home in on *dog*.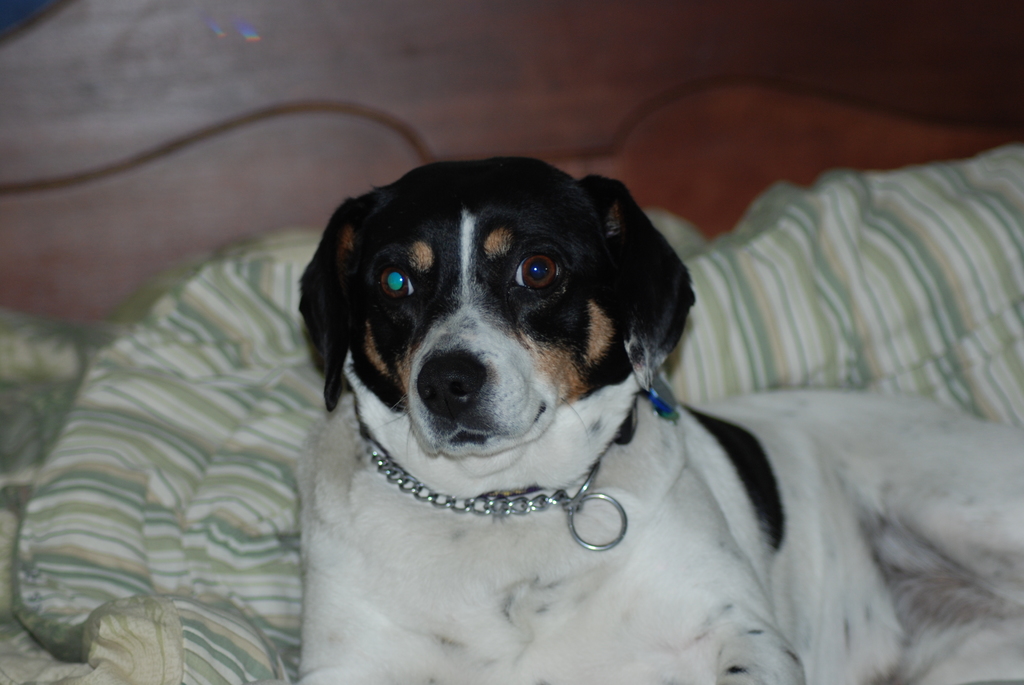
Homed in at 285:155:1023:684.
